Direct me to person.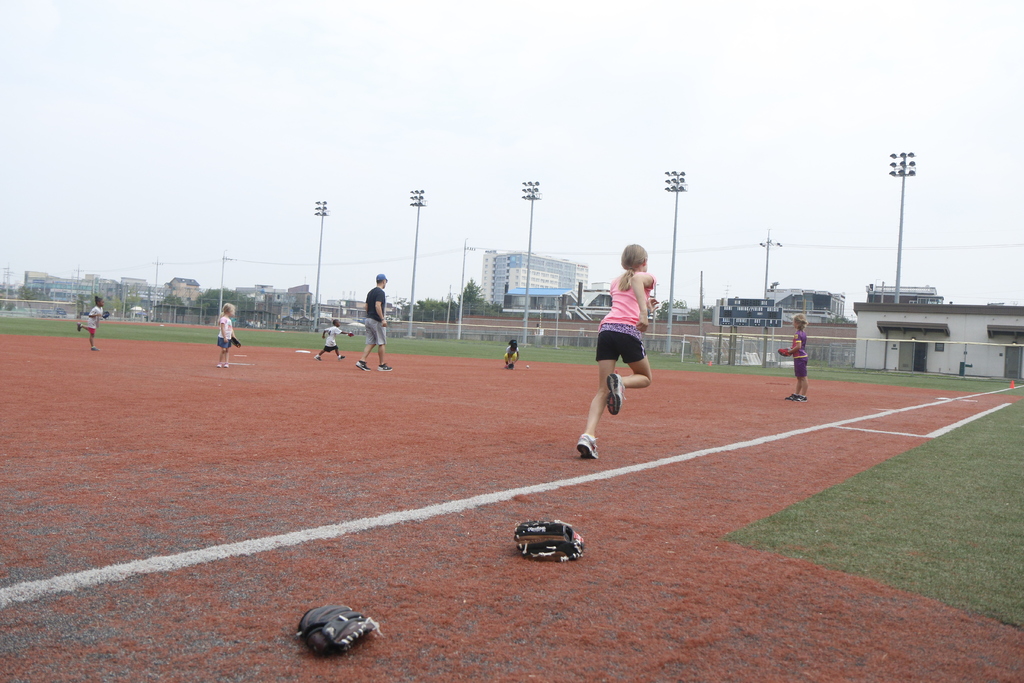
Direction: {"left": 356, "top": 272, "right": 394, "bottom": 369}.
